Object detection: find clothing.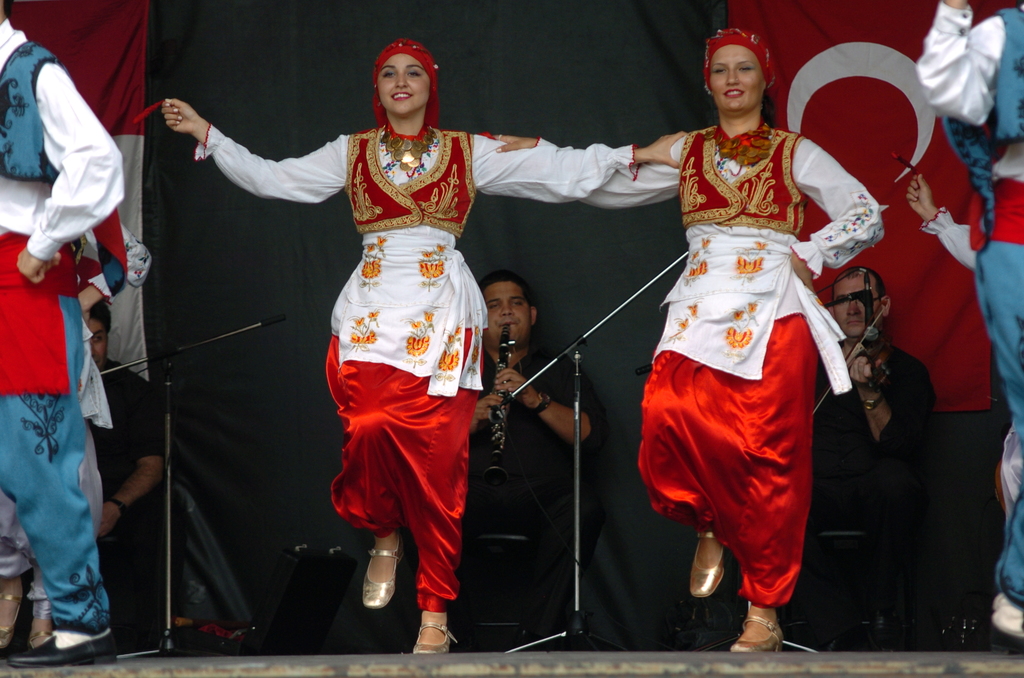
[92, 357, 164, 613].
